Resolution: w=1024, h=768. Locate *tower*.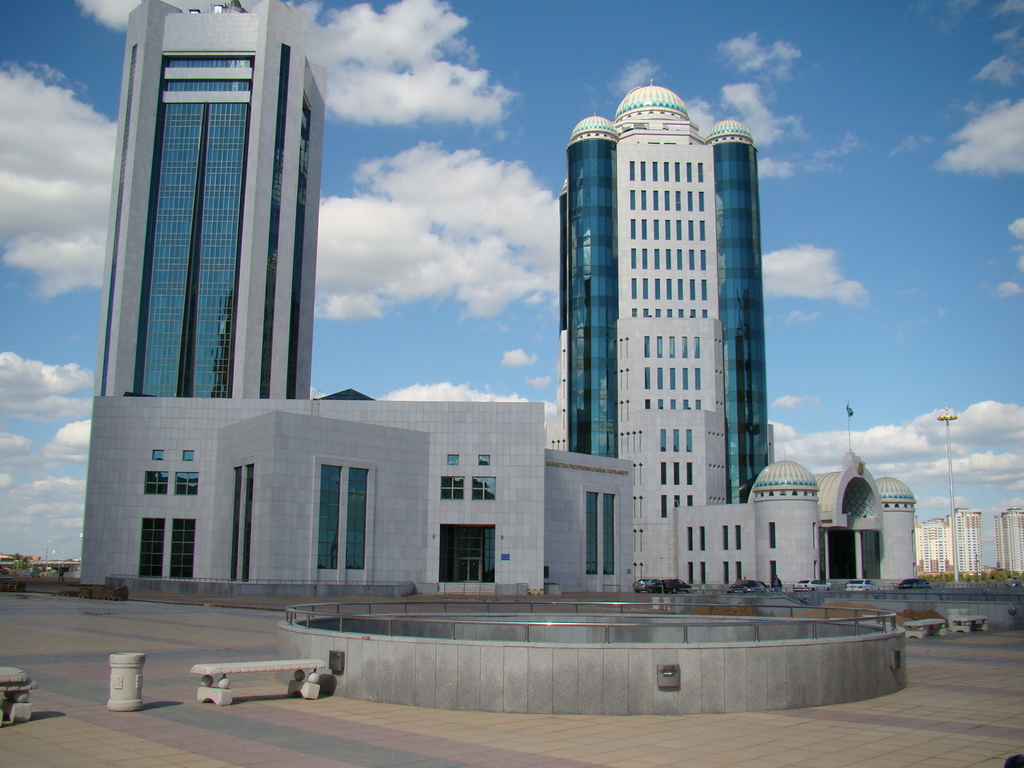
bbox(82, 40, 473, 586).
